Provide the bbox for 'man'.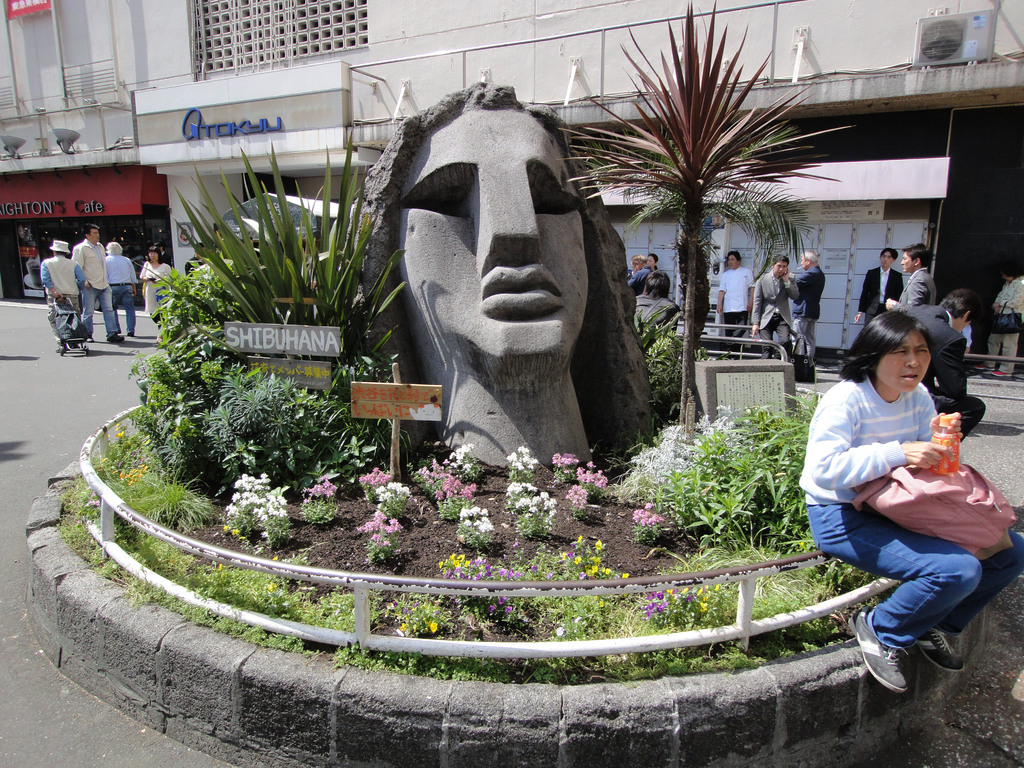
<box>882,242,938,304</box>.
